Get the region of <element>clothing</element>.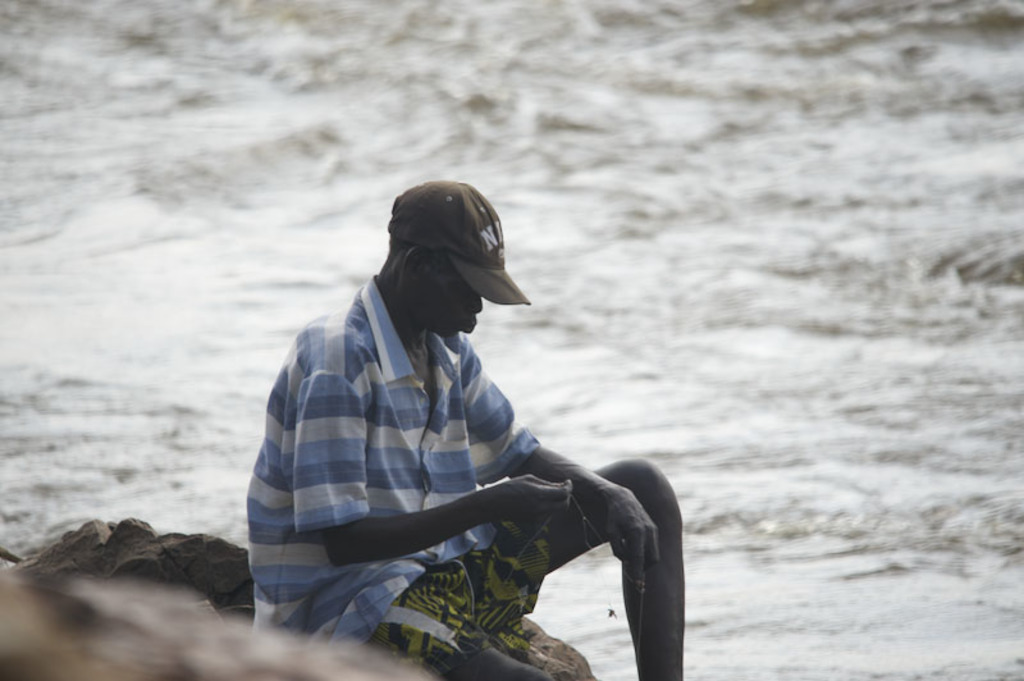
l=238, t=230, r=625, b=643.
